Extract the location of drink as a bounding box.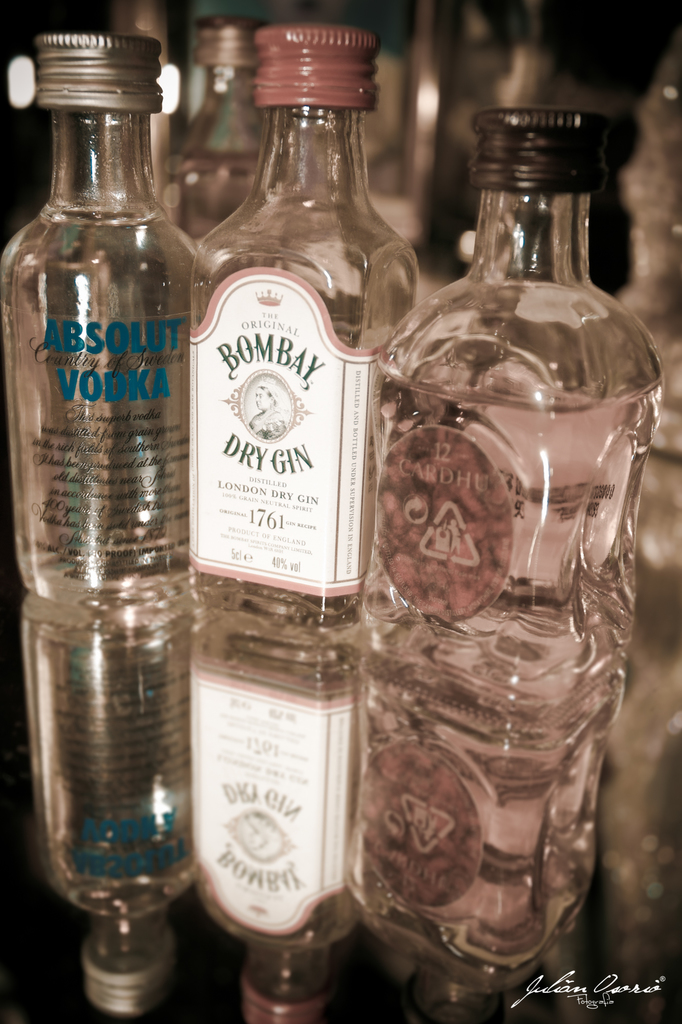
0,24,194,594.
